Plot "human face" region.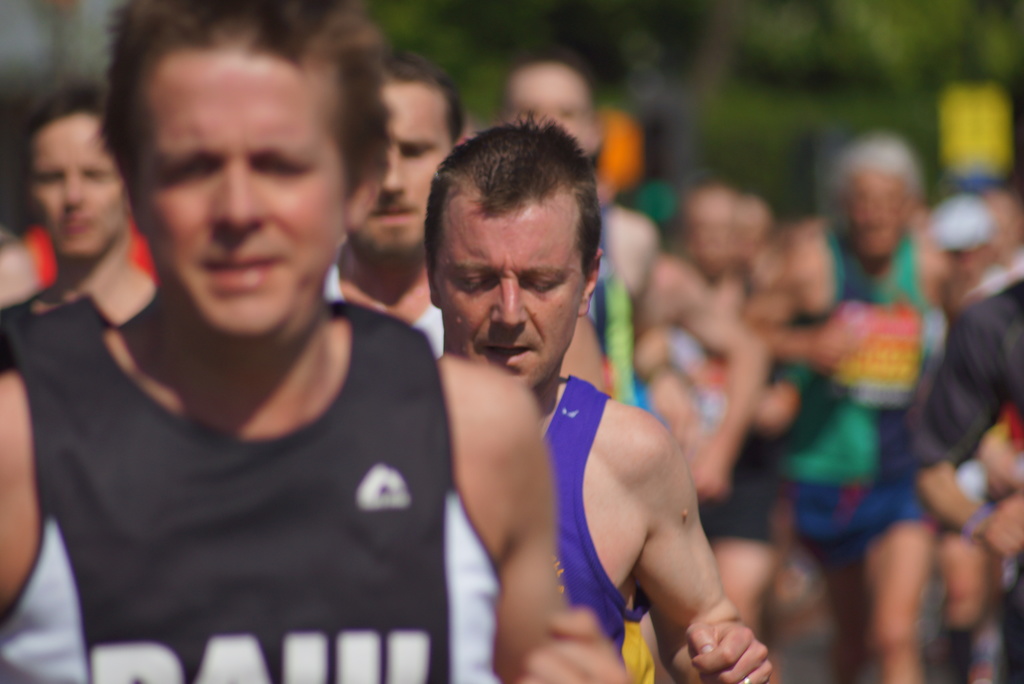
Plotted at detection(436, 215, 586, 389).
